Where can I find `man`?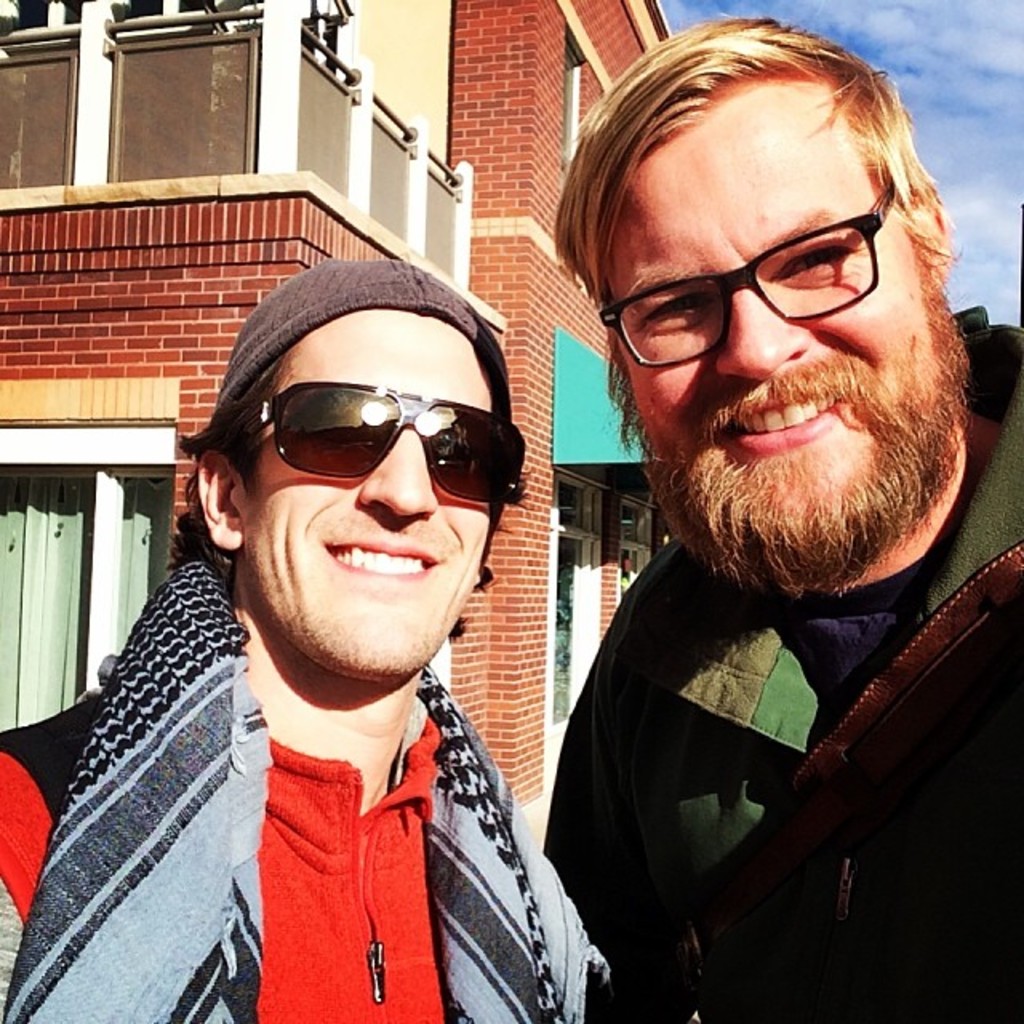
You can find it at (x1=21, y1=219, x2=648, y2=1018).
